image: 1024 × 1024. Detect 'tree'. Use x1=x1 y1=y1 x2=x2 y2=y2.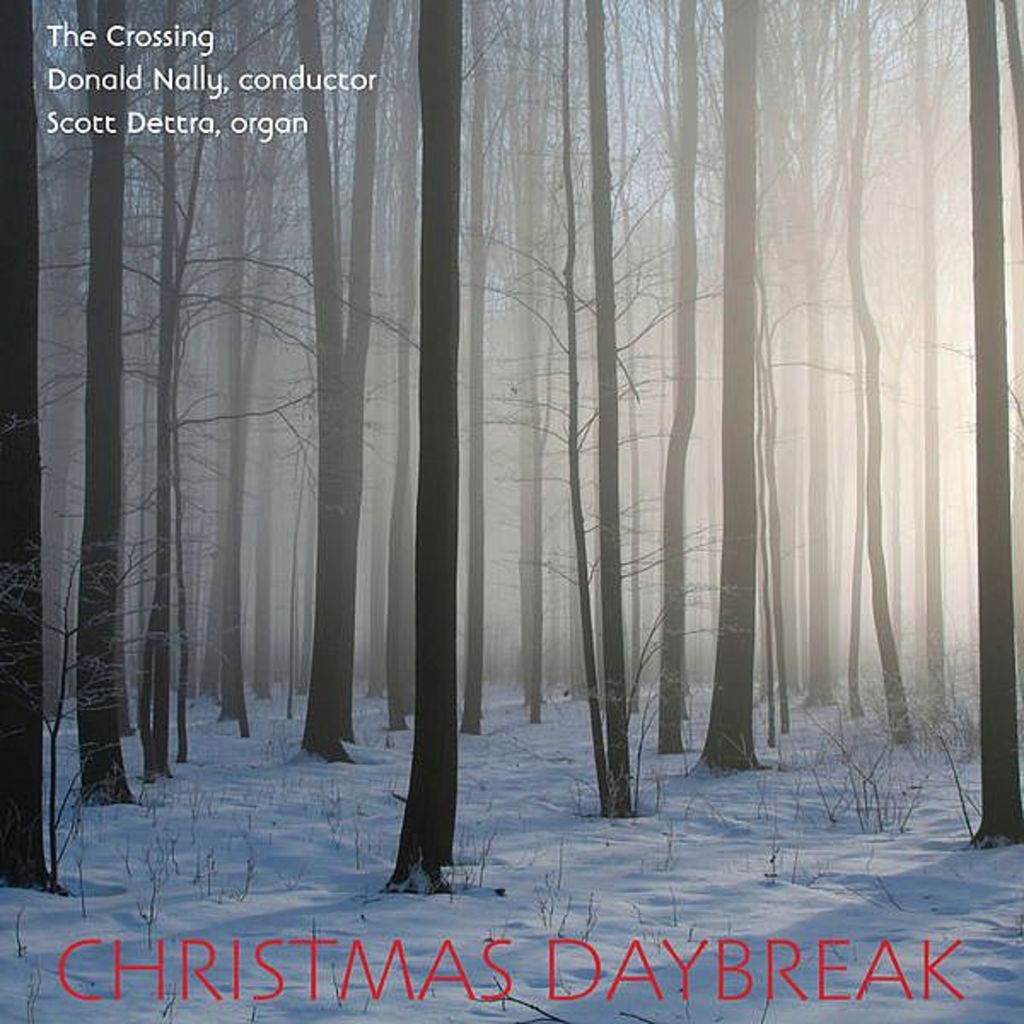
x1=964 y1=0 x2=1022 y2=848.
